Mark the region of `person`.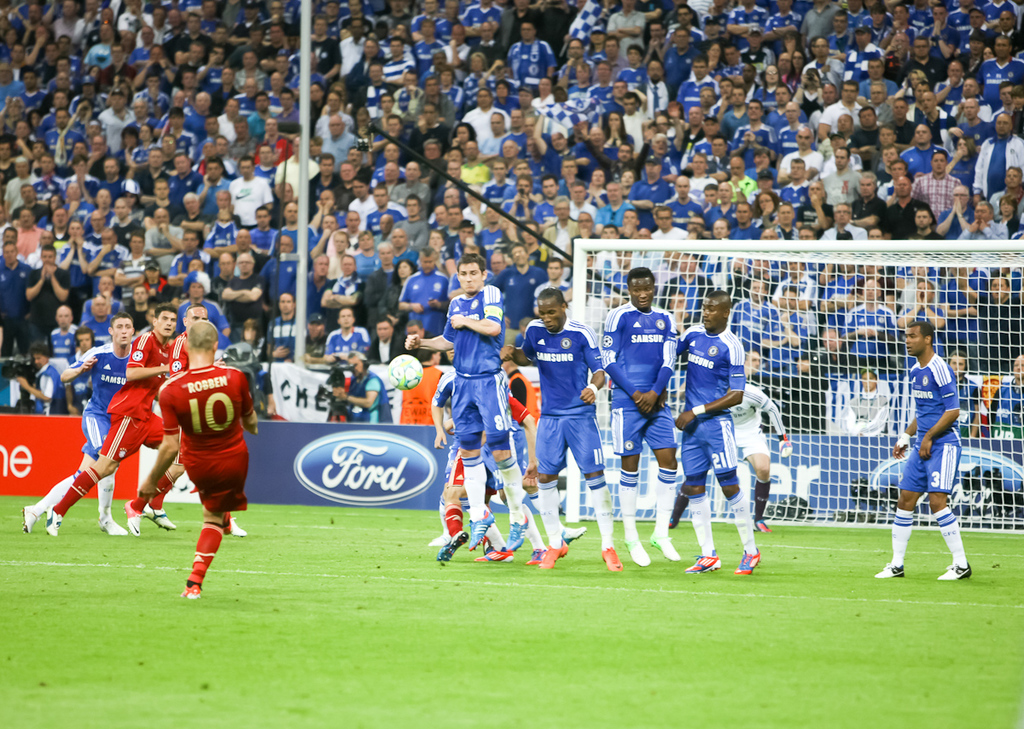
Region: [235,161,274,231].
